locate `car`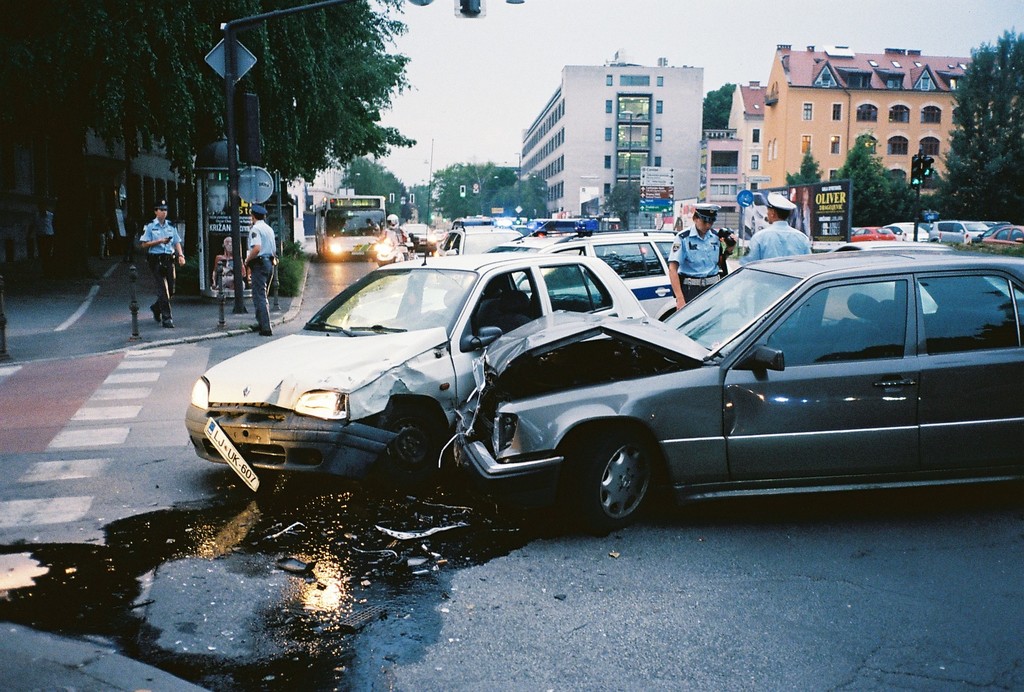
pyautogui.locateOnScreen(976, 221, 1014, 238)
